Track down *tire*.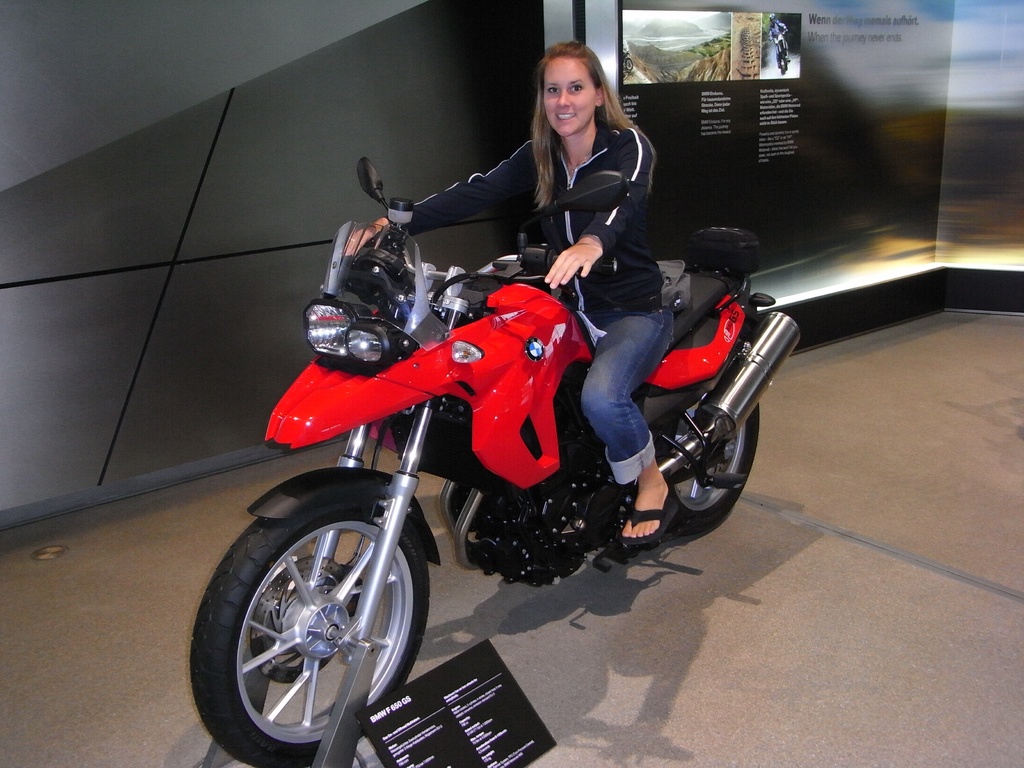
Tracked to (x1=656, y1=395, x2=761, y2=536).
